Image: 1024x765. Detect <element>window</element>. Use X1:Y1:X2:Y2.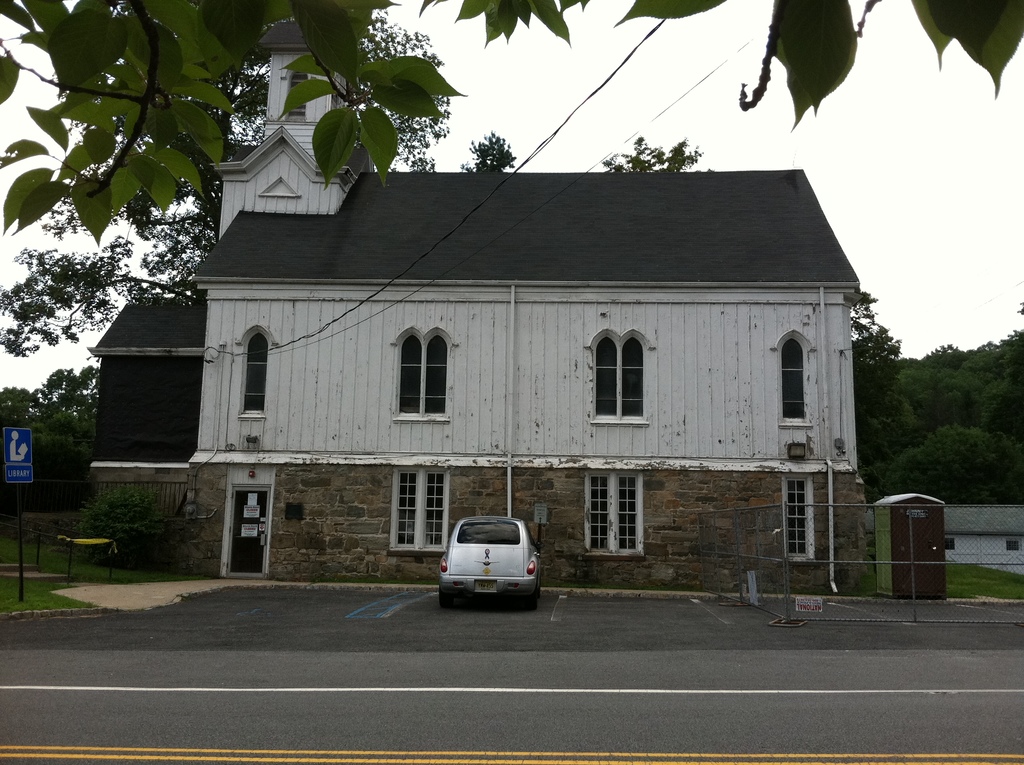
589:332:646:425.
